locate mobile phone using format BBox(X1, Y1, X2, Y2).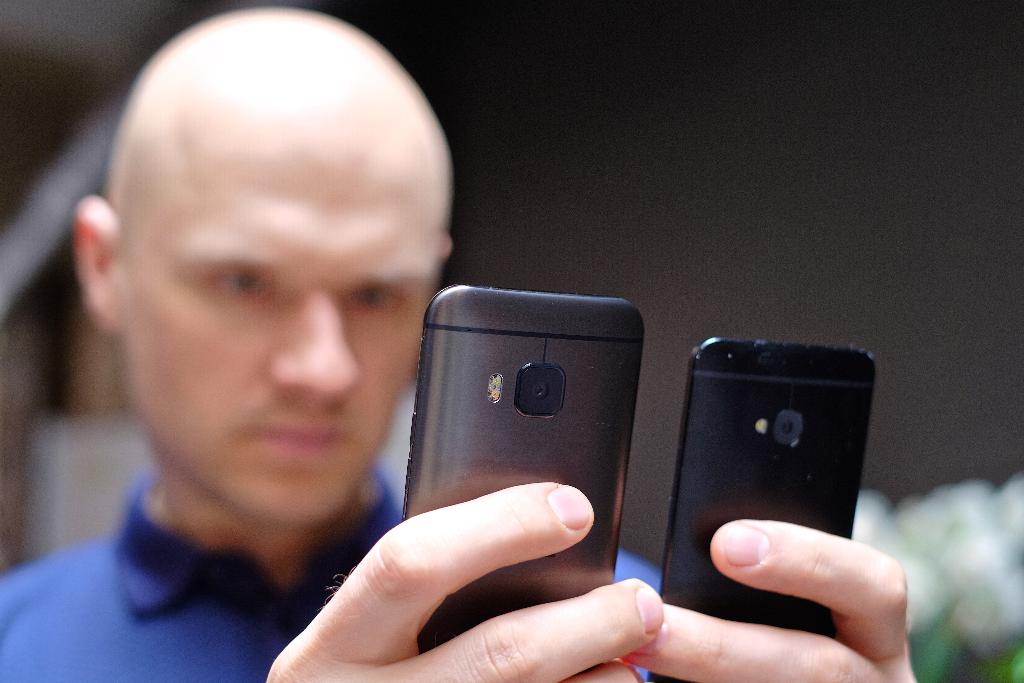
BBox(644, 333, 879, 682).
